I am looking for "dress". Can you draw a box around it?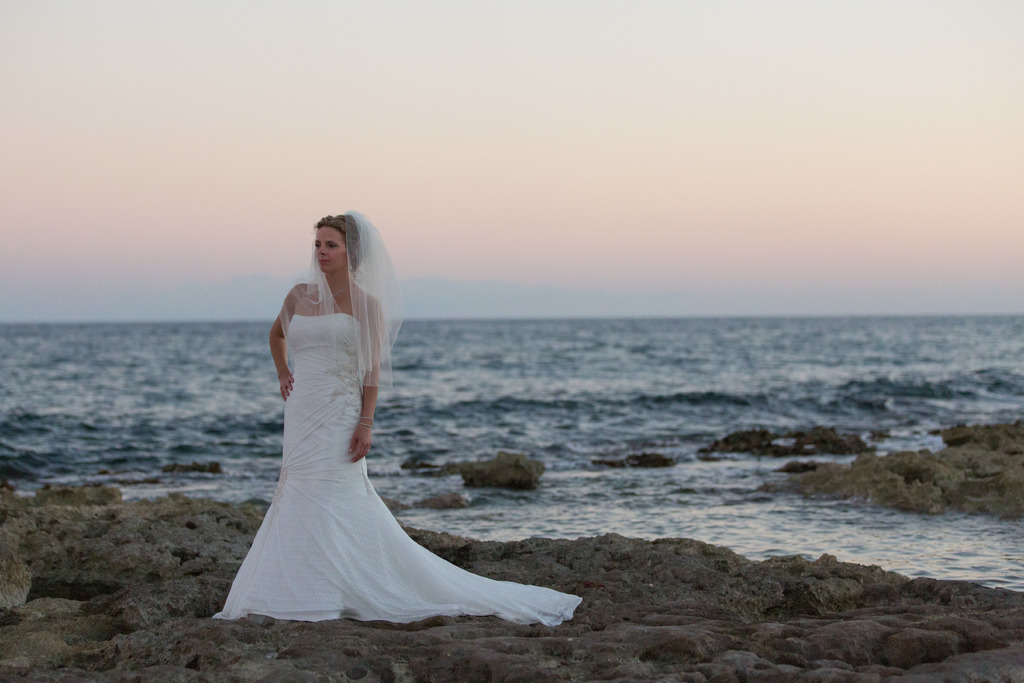
Sure, the bounding box is bbox(208, 276, 593, 647).
